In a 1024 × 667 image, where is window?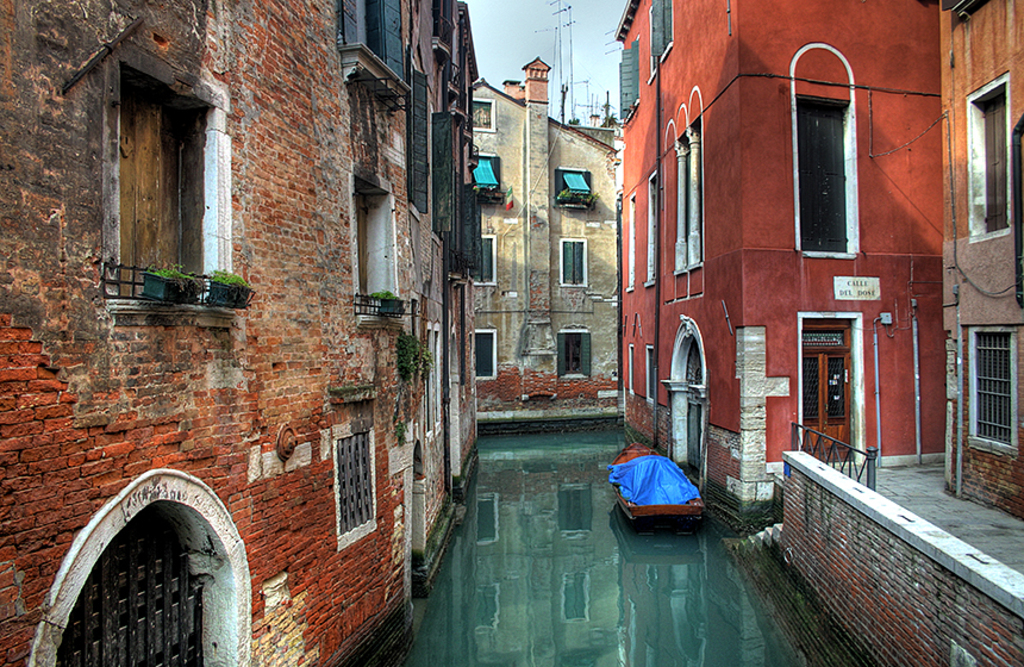
115 37 241 329.
